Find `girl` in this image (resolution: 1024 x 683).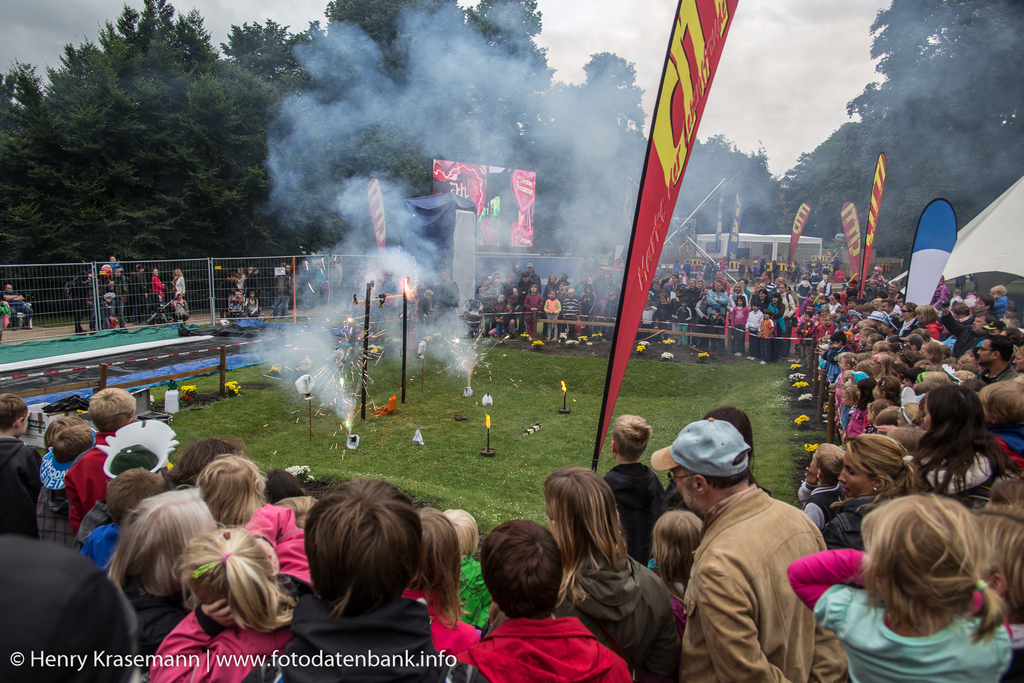
box(652, 293, 673, 339).
